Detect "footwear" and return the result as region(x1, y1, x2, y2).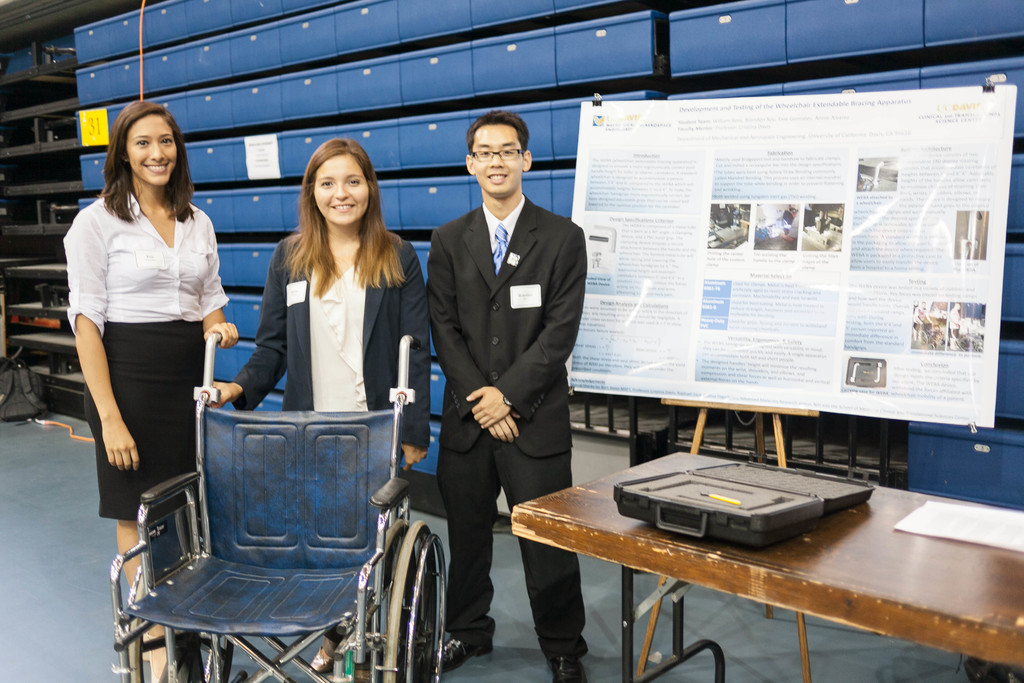
region(548, 649, 588, 682).
